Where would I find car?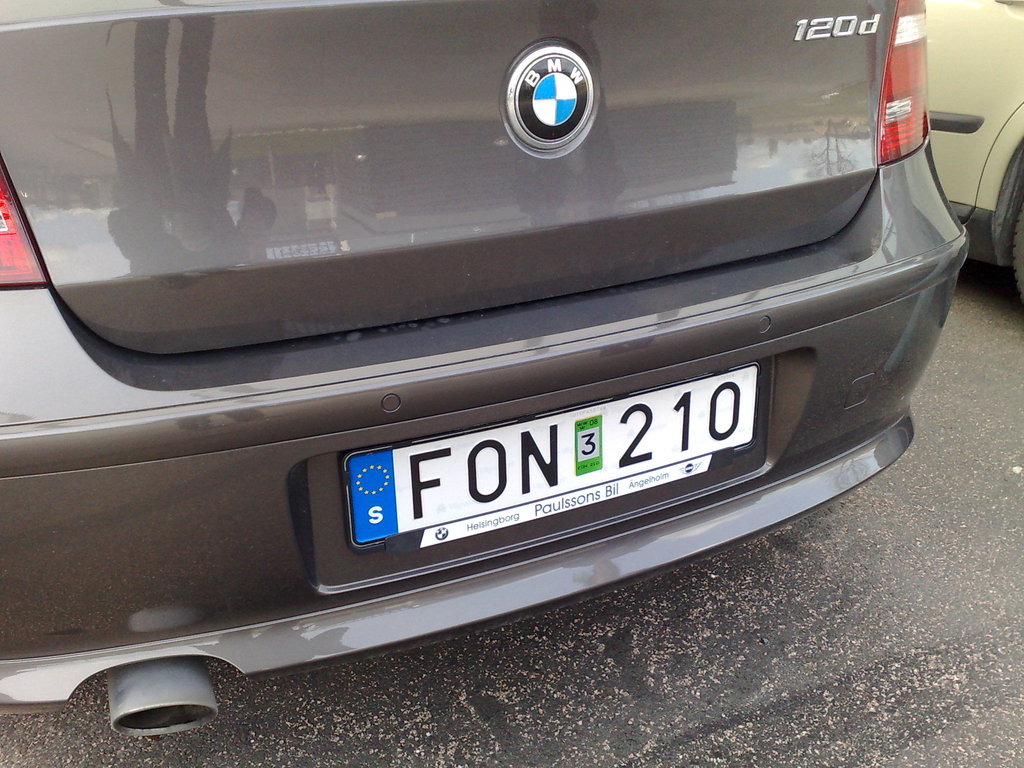
At 0, 0, 971, 737.
